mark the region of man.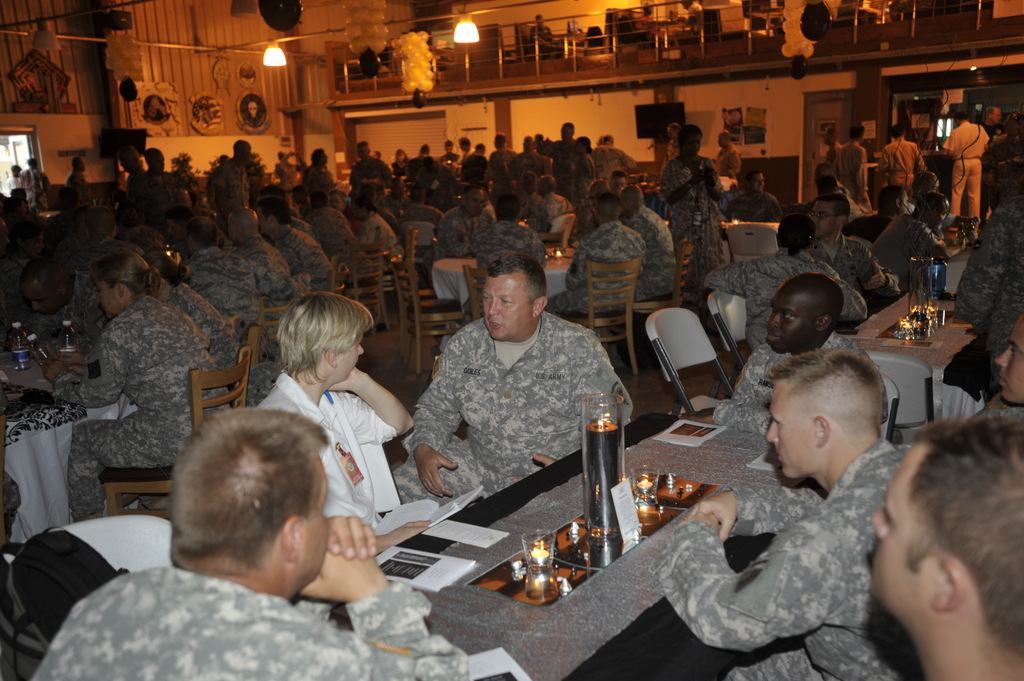
Region: crop(723, 172, 778, 223).
